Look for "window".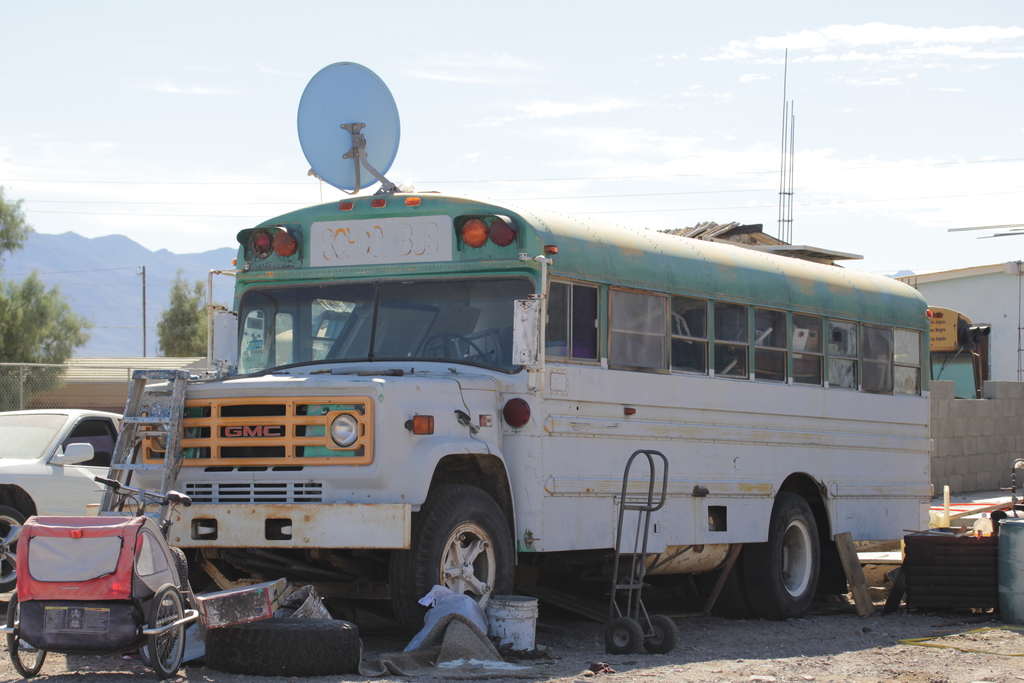
Found: pyautogui.locateOnScreen(236, 309, 271, 377).
